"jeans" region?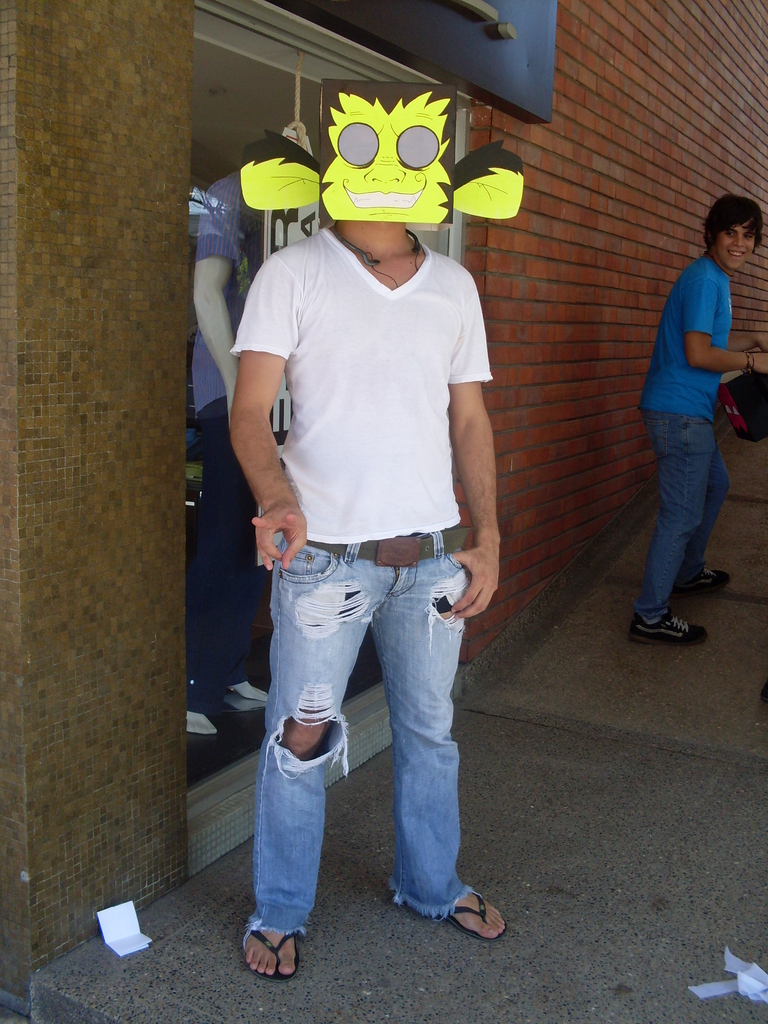
x1=248 y1=541 x2=486 y2=940
